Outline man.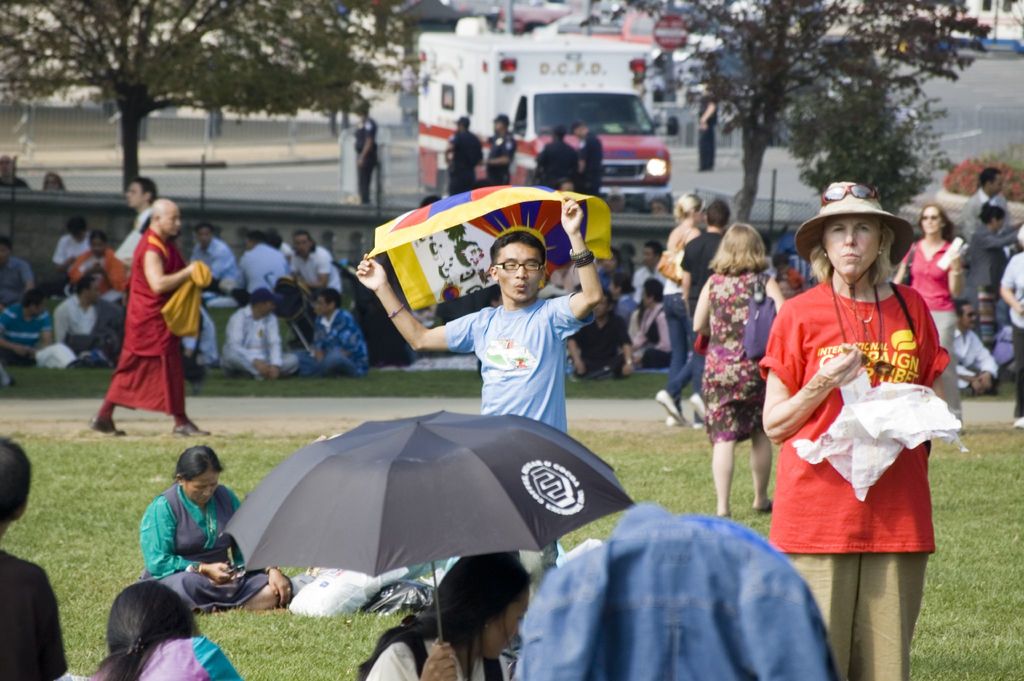
Outline: bbox=(63, 231, 129, 300).
